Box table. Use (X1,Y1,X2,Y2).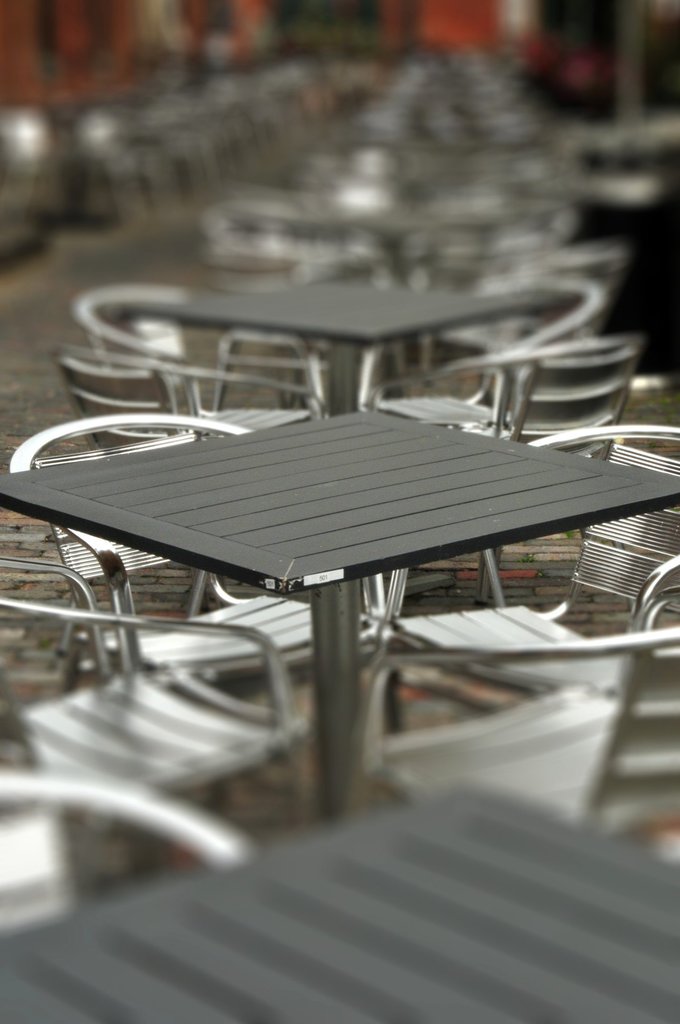
(133,274,572,410).
